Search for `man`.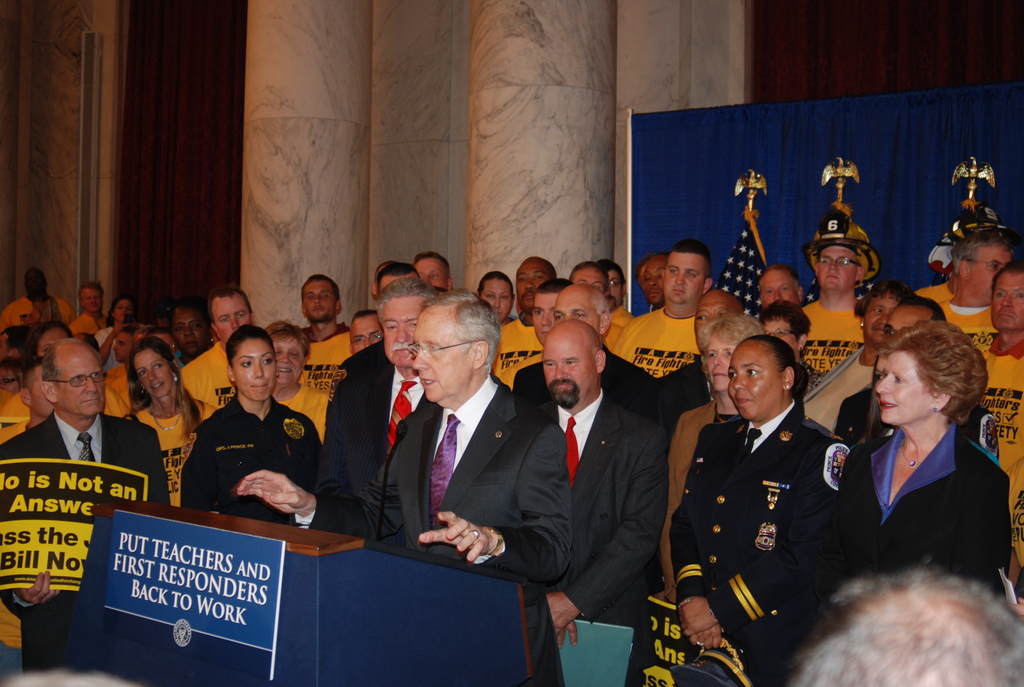
Found at (1, 268, 74, 323).
